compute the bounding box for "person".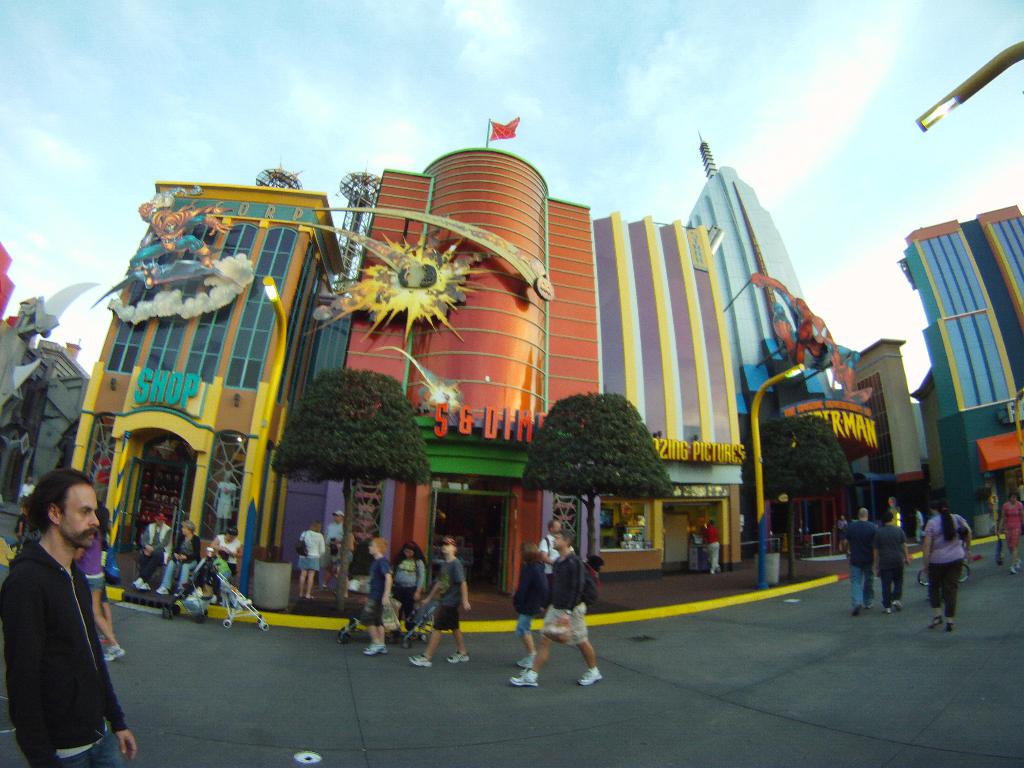
840, 506, 881, 618.
